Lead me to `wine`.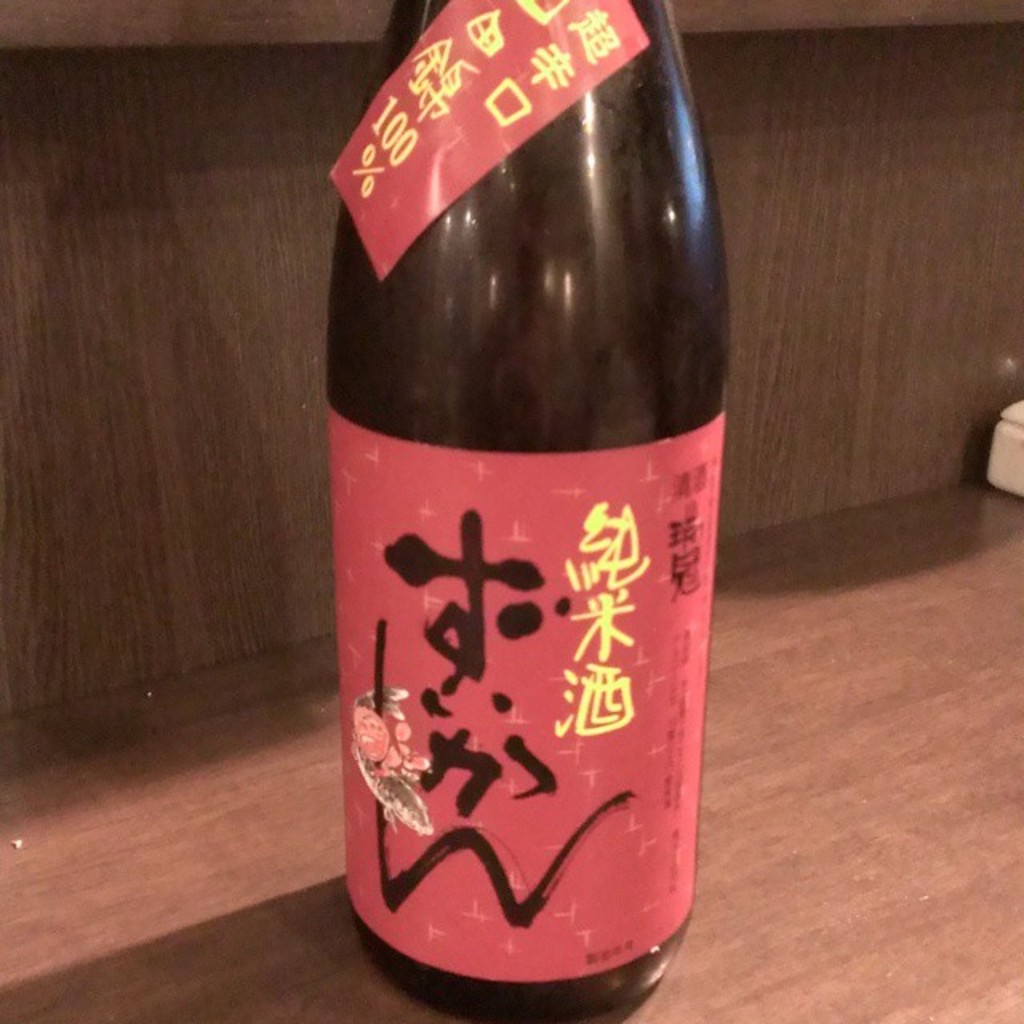
Lead to select_region(309, 0, 733, 1021).
